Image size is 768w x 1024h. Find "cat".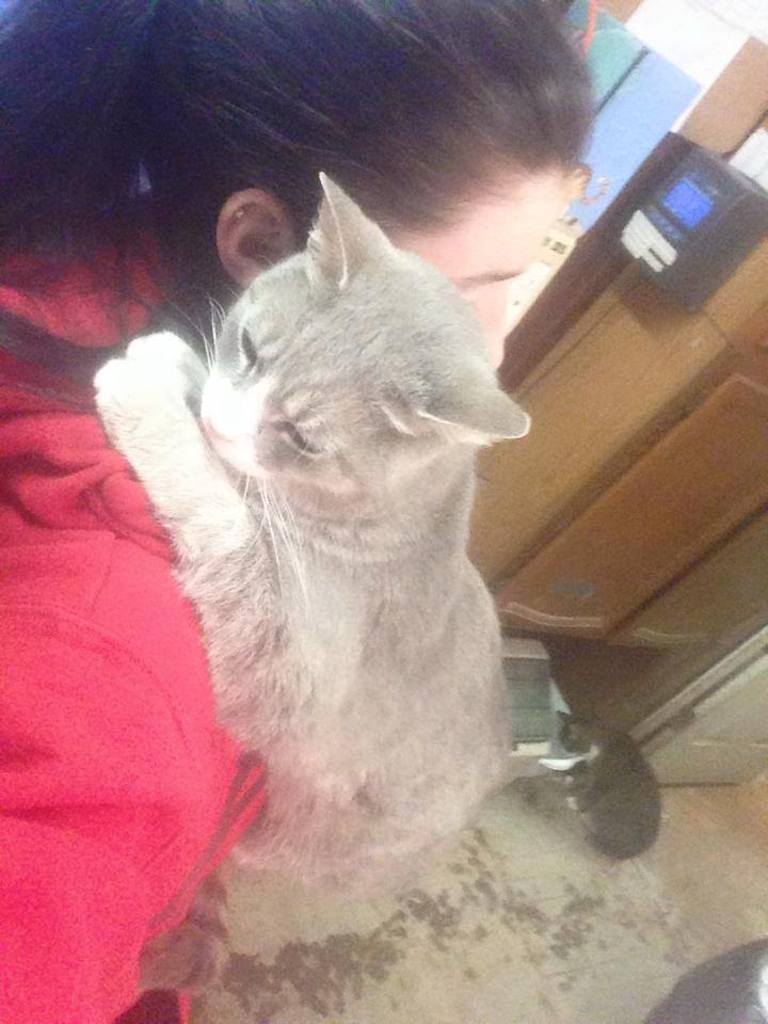
(x1=555, y1=704, x2=665, y2=864).
